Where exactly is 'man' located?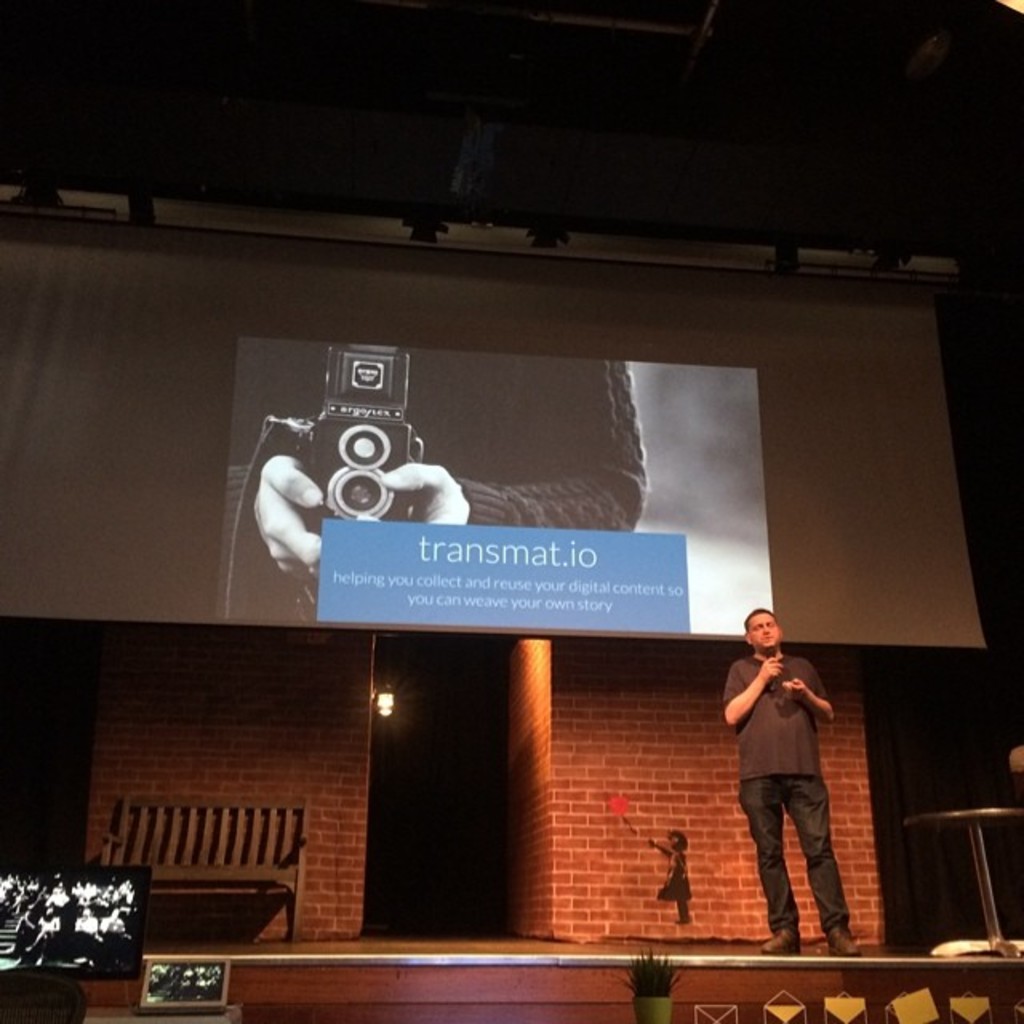
Its bounding box is 720/626/866/957.
